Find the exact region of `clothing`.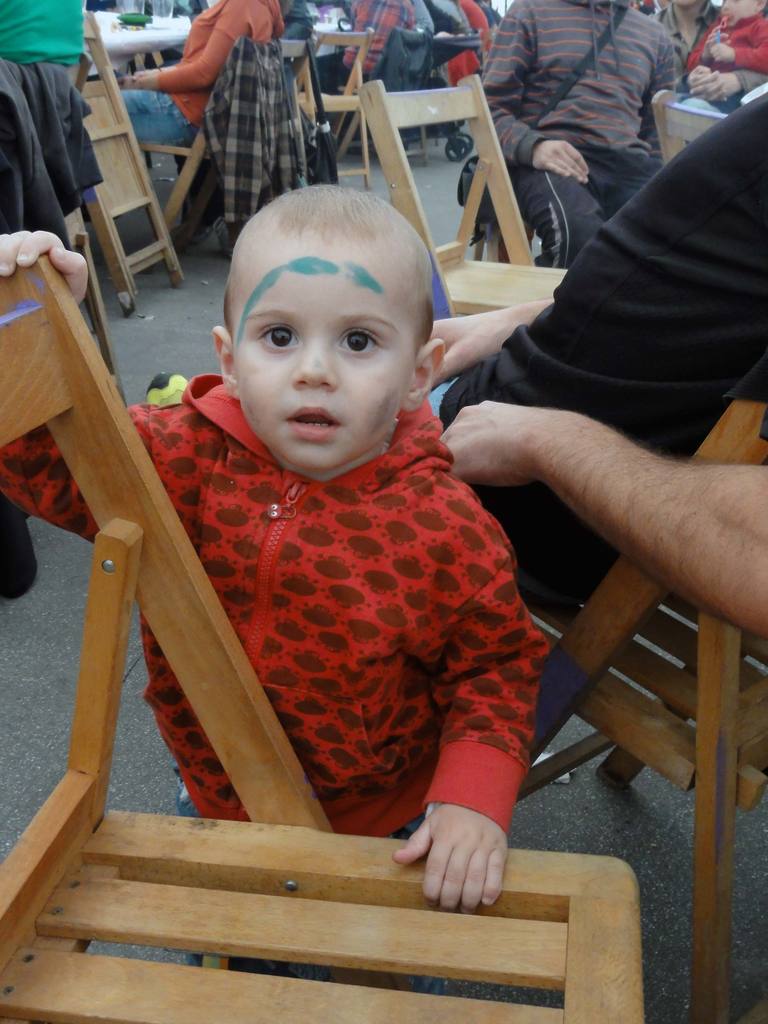
Exact region: (388, 3, 437, 76).
